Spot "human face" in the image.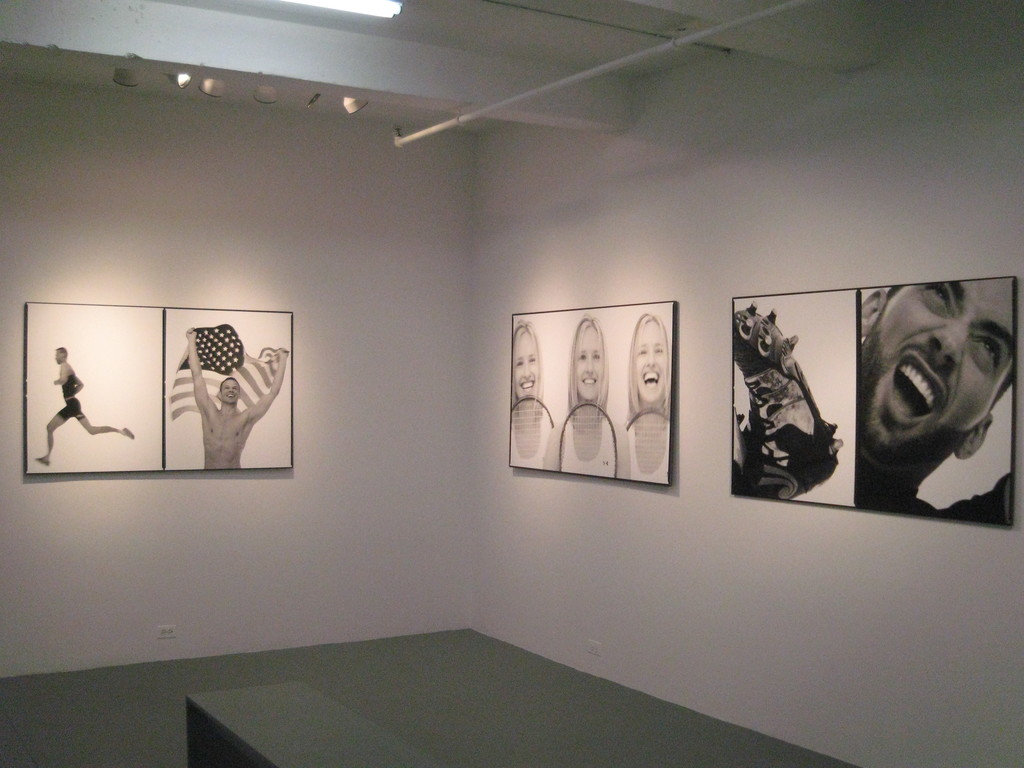
"human face" found at region(573, 320, 603, 397).
